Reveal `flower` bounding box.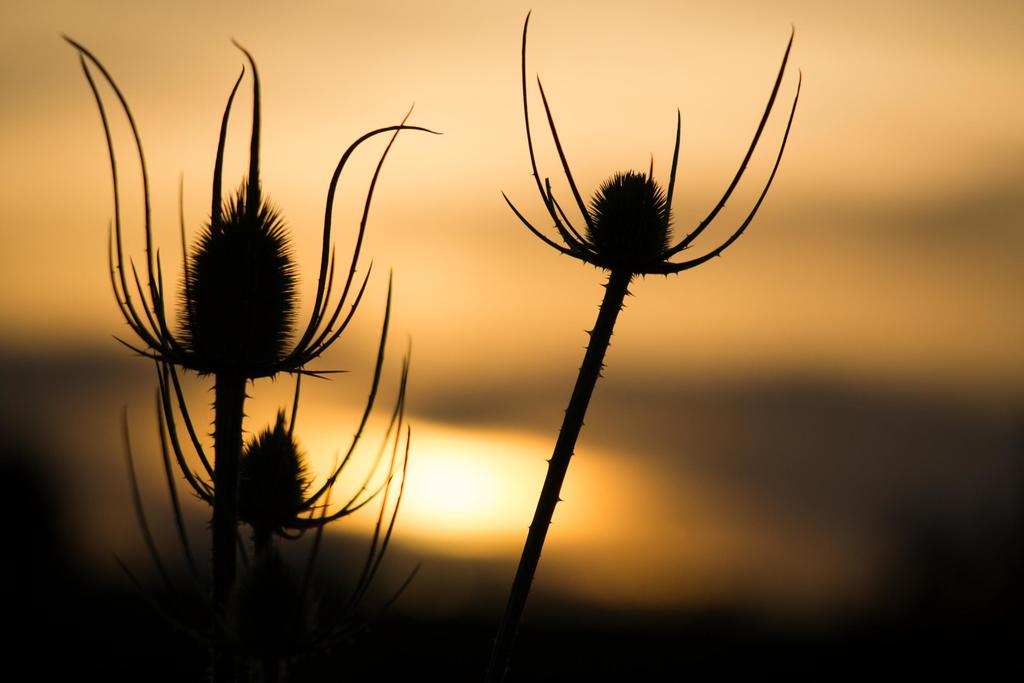
Revealed: bbox(60, 31, 445, 383).
